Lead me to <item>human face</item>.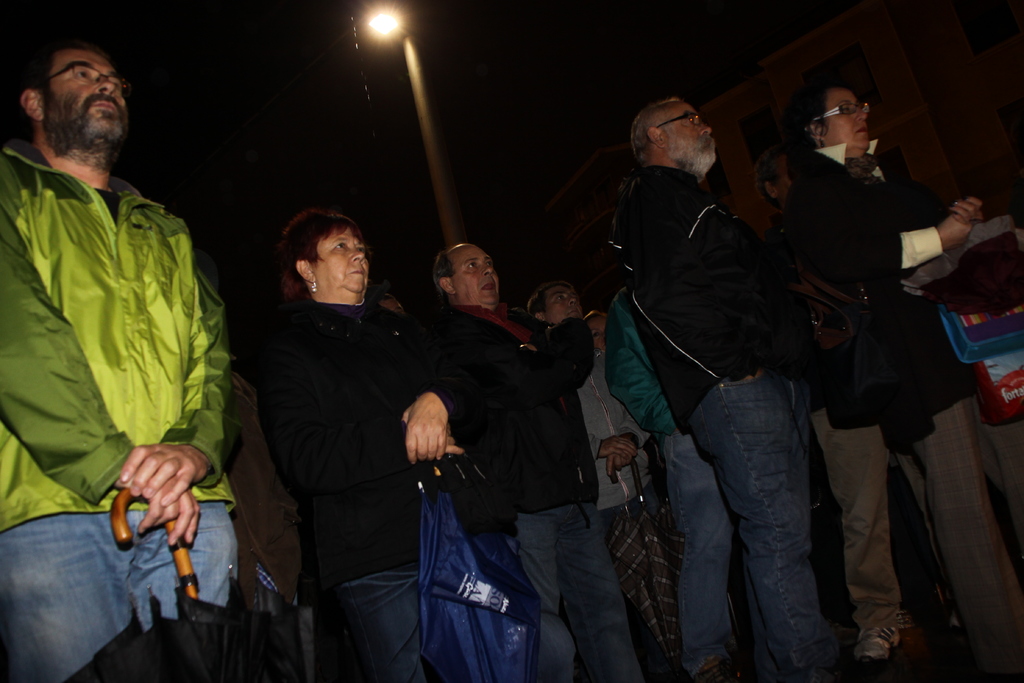
Lead to pyautogui.locateOnScreen(668, 104, 713, 163).
